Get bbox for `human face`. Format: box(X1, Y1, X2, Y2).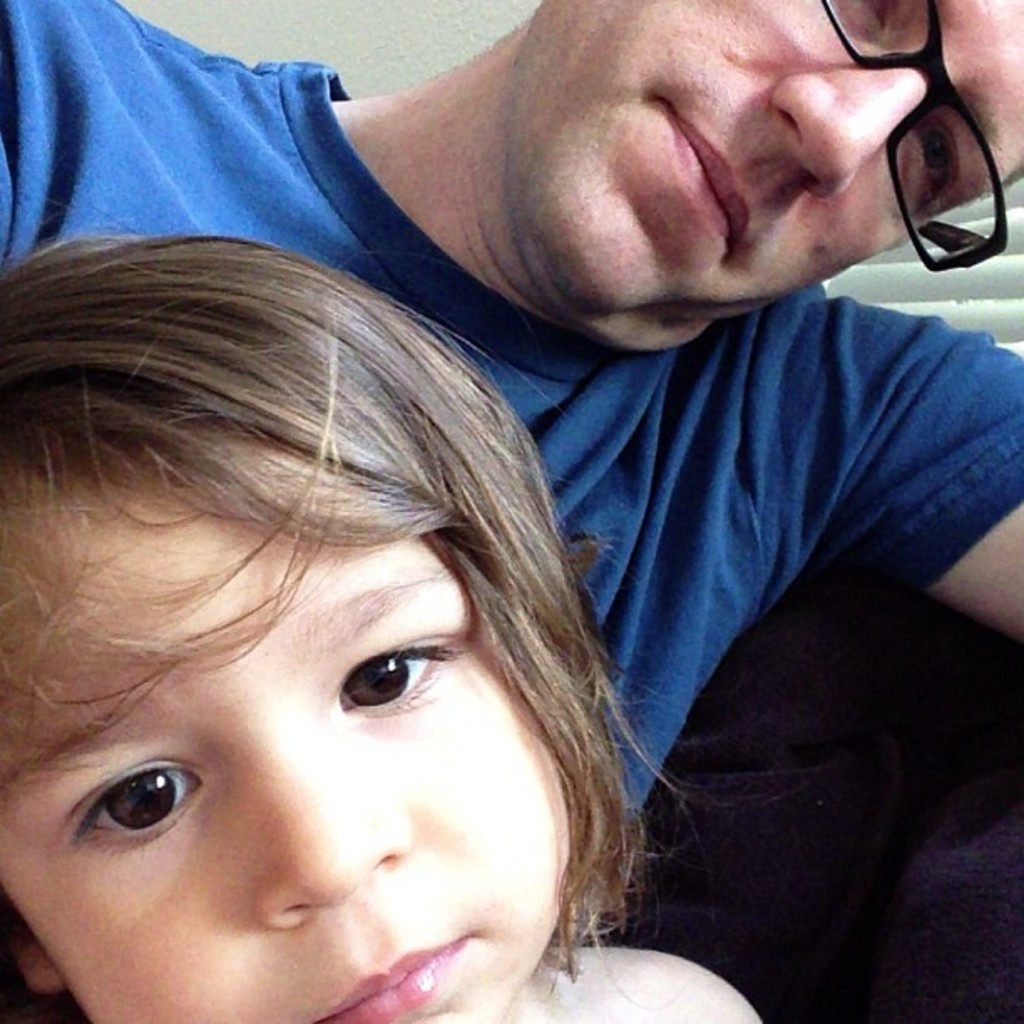
box(512, 0, 1022, 313).
